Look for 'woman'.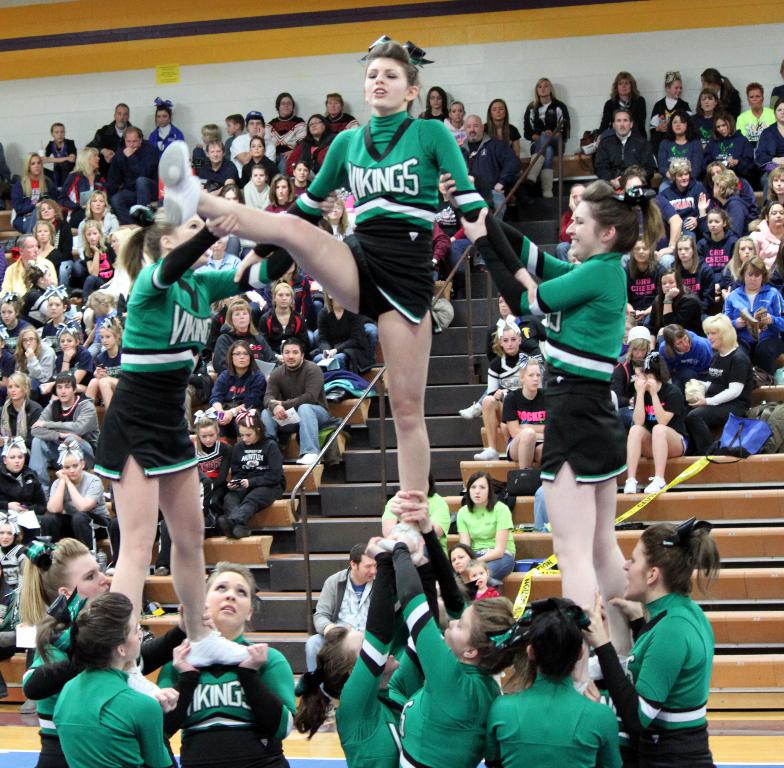
Found: detection(694, 210, 735, 277).
